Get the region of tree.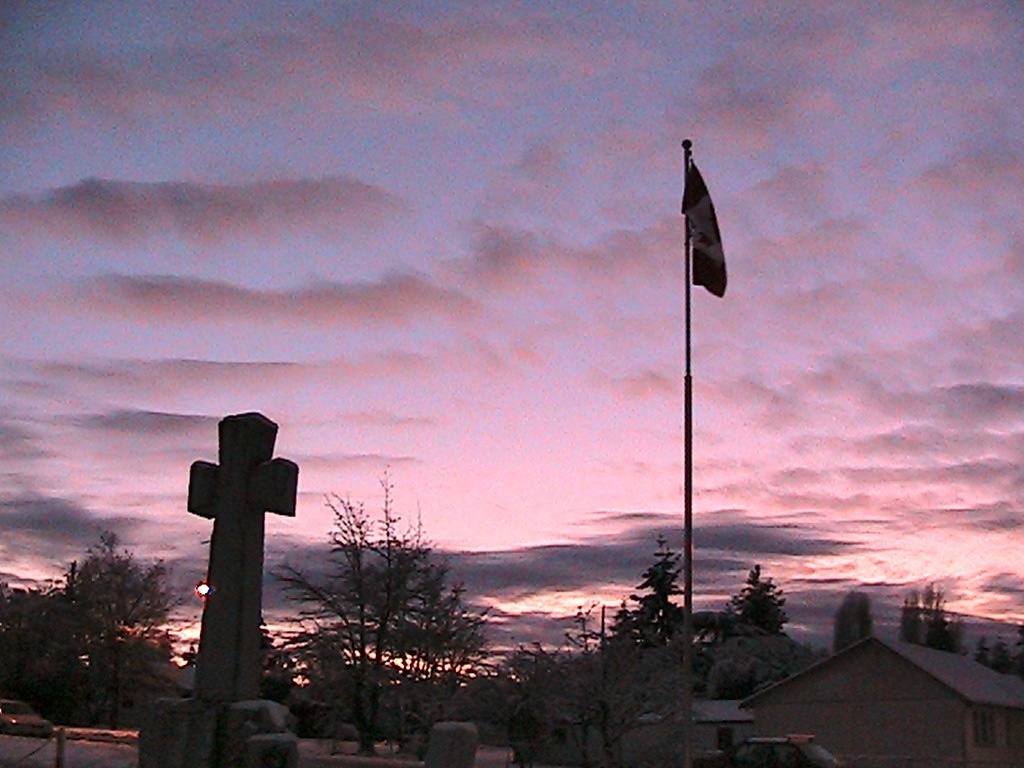
685 563 781 661.
